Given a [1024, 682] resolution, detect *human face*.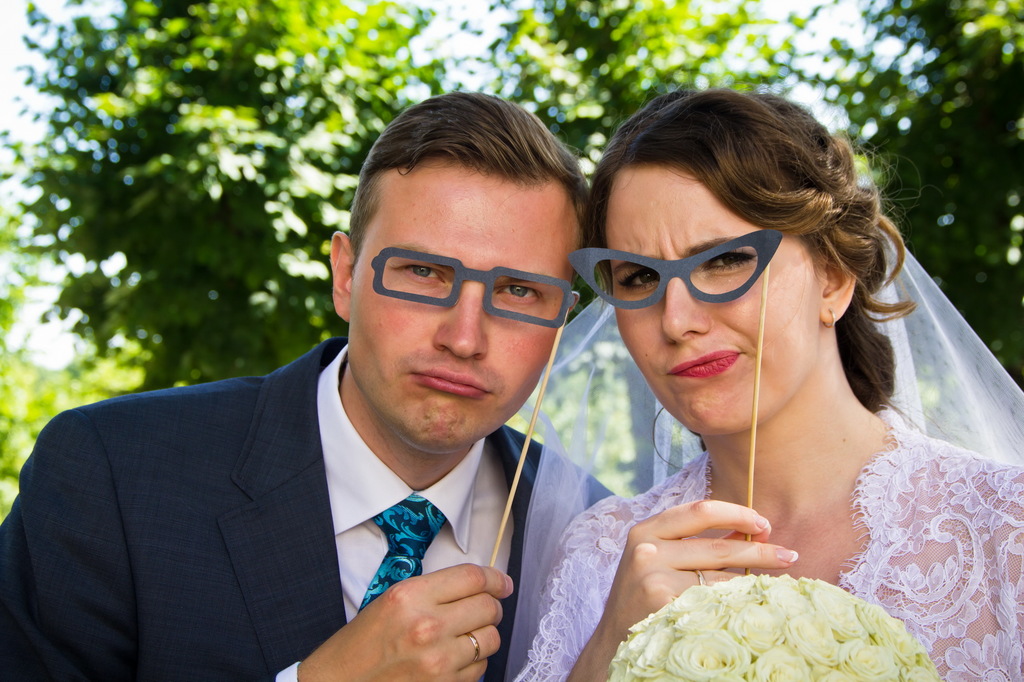
Rect(604, 166, 824, 441).
